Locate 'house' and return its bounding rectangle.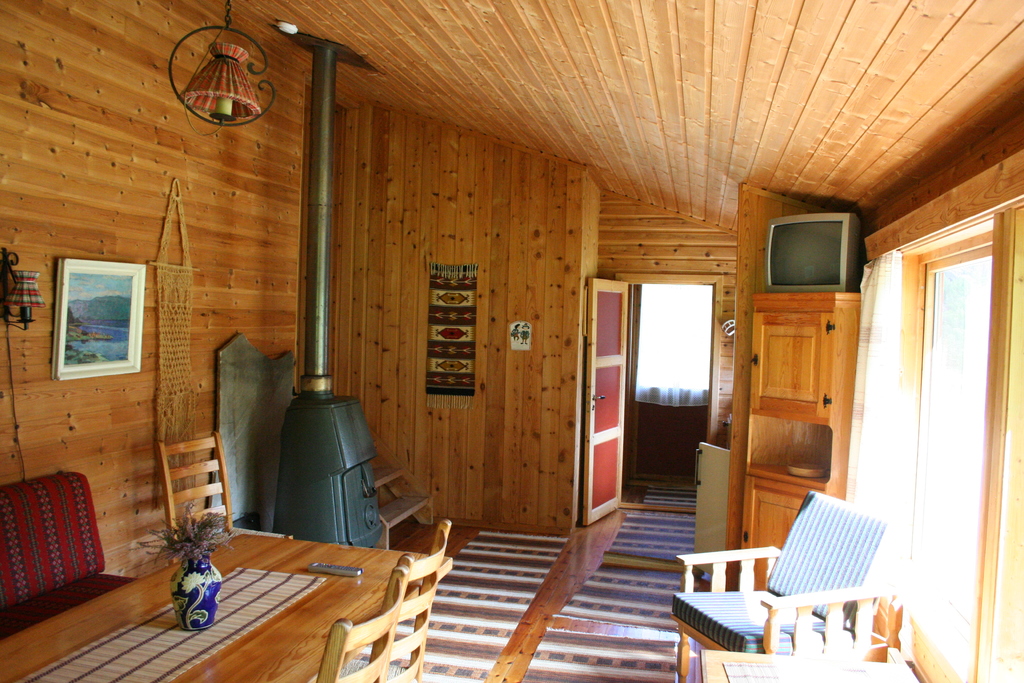
0/0/1023/682.
